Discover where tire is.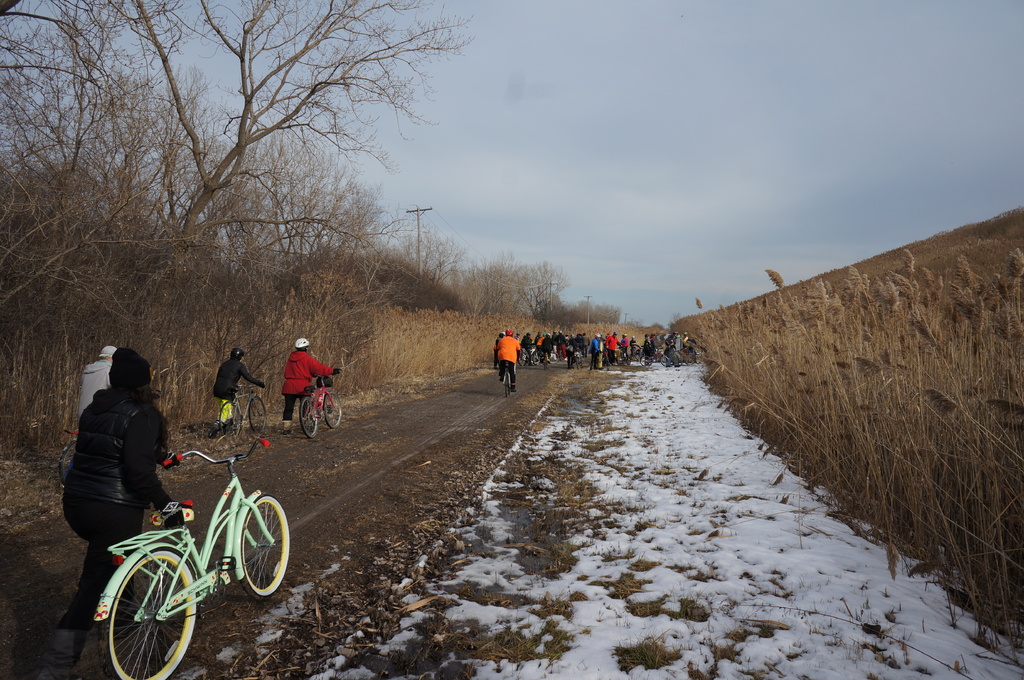
Discovered at x1=249 y1=396 x2=269 y2=434.
